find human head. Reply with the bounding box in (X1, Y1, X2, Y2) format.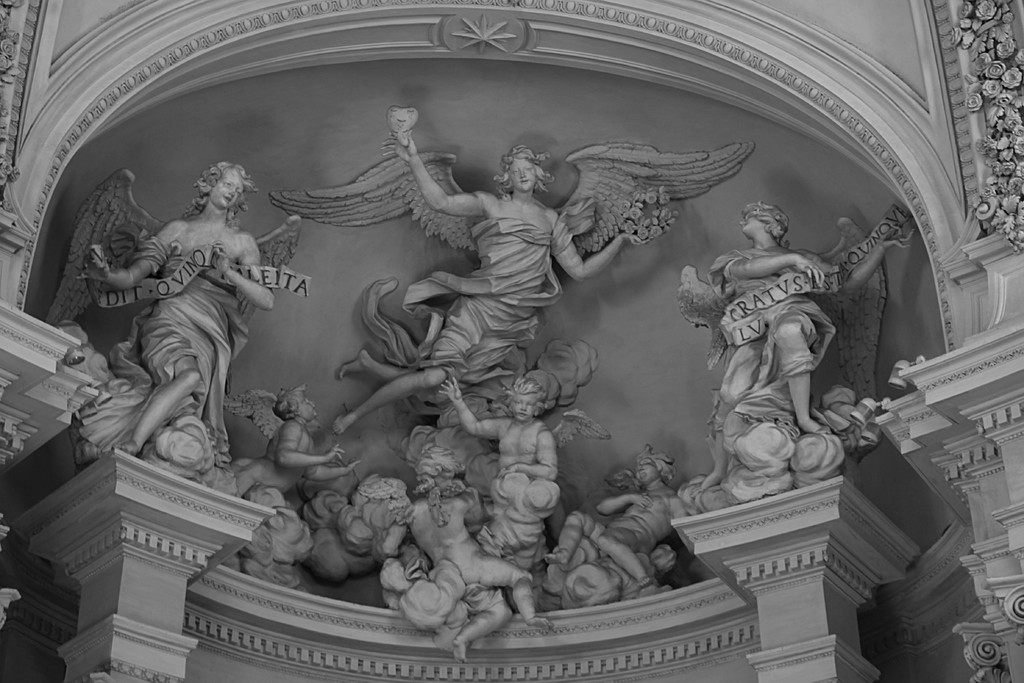
(505, 378, 545, 425).
